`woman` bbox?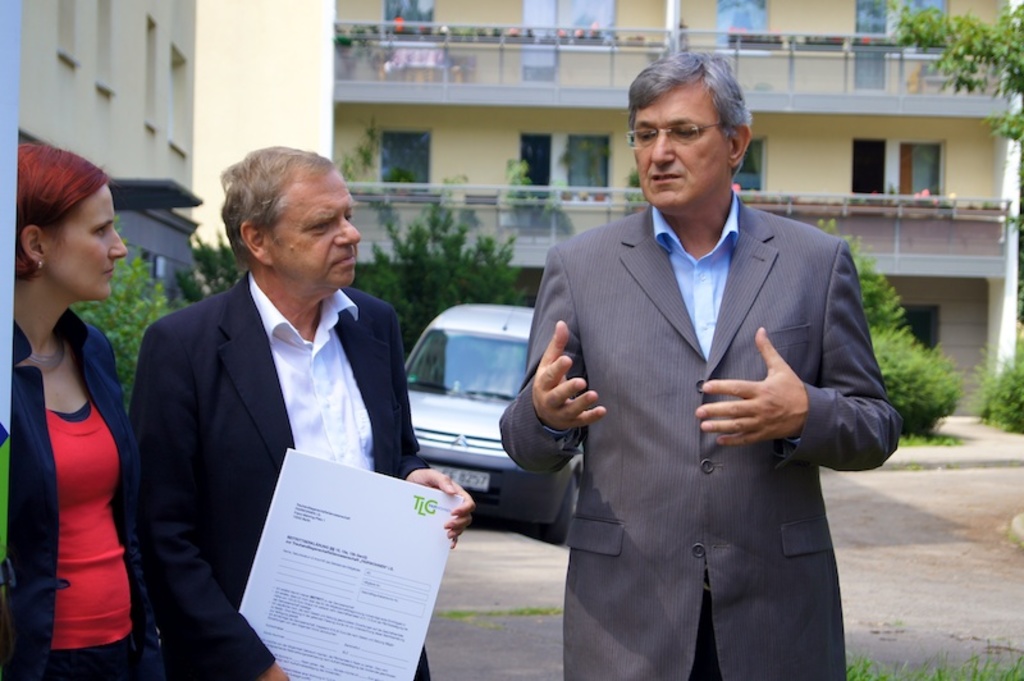
bbox=(0, 136, 221, 680)
